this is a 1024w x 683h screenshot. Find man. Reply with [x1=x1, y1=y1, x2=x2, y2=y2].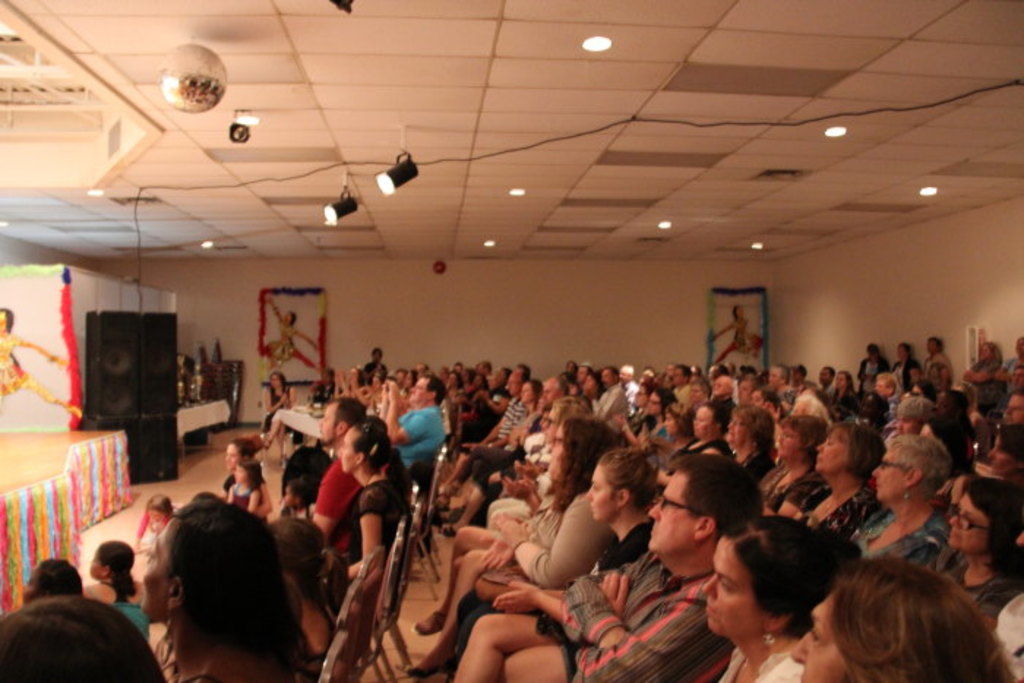
[x1=592, y1=364, x2=629, y2=429].
